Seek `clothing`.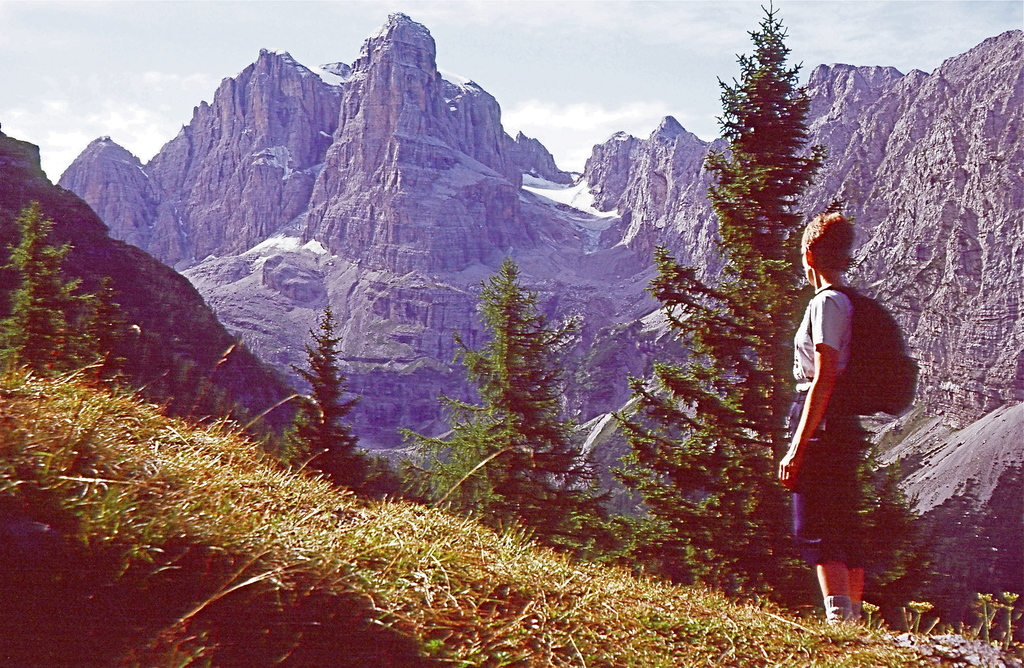
(x1=781, y1=272, x2=876, y2=564).
